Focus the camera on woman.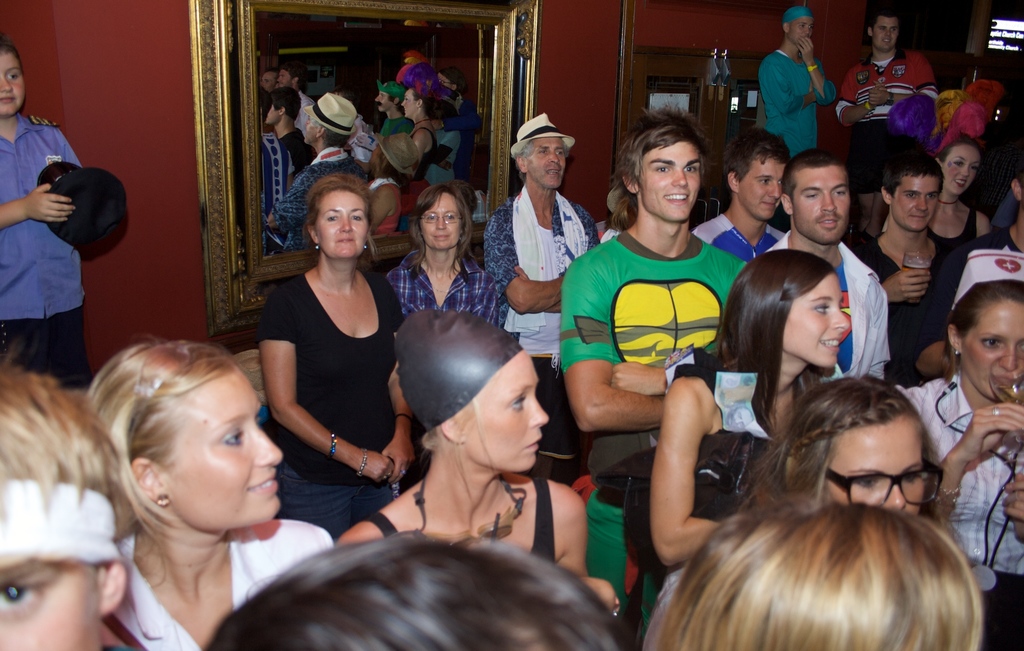
Focus region: {"left": 897, "top": 278, "right": 1023, "bottom": 648}.
